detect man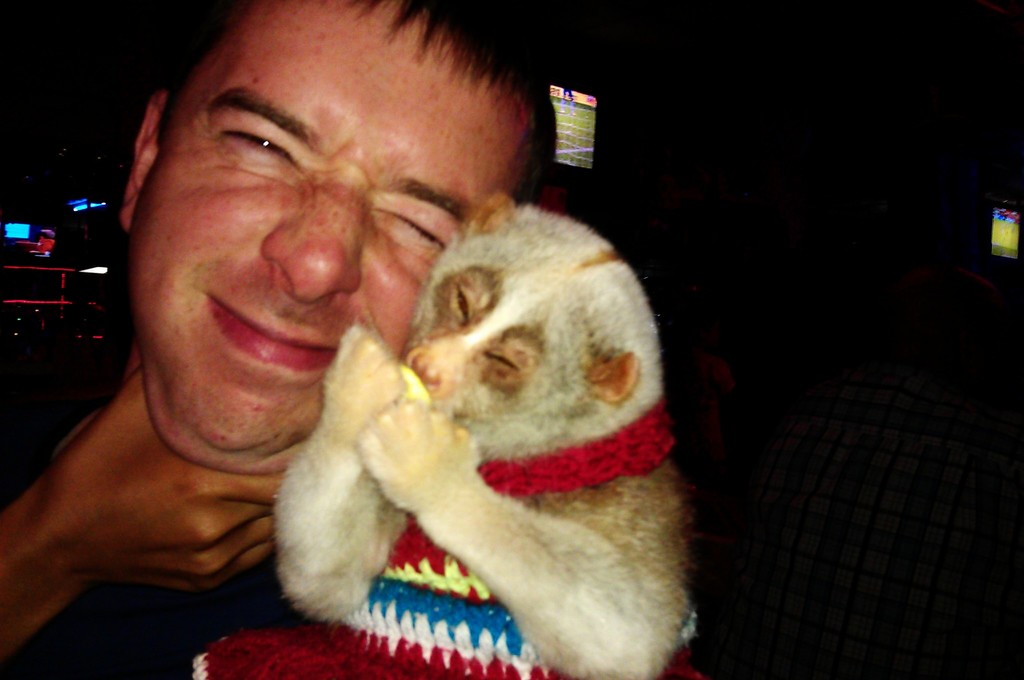
19 108 368 656
